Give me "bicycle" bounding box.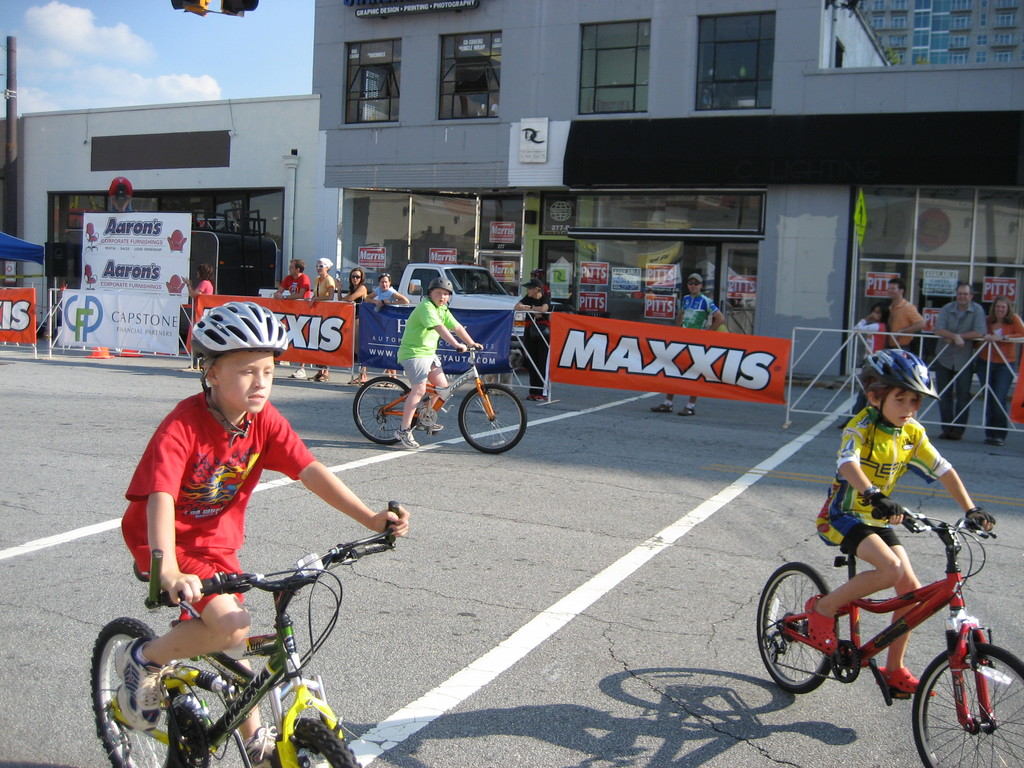
rect(352, 344, 527, 454).
